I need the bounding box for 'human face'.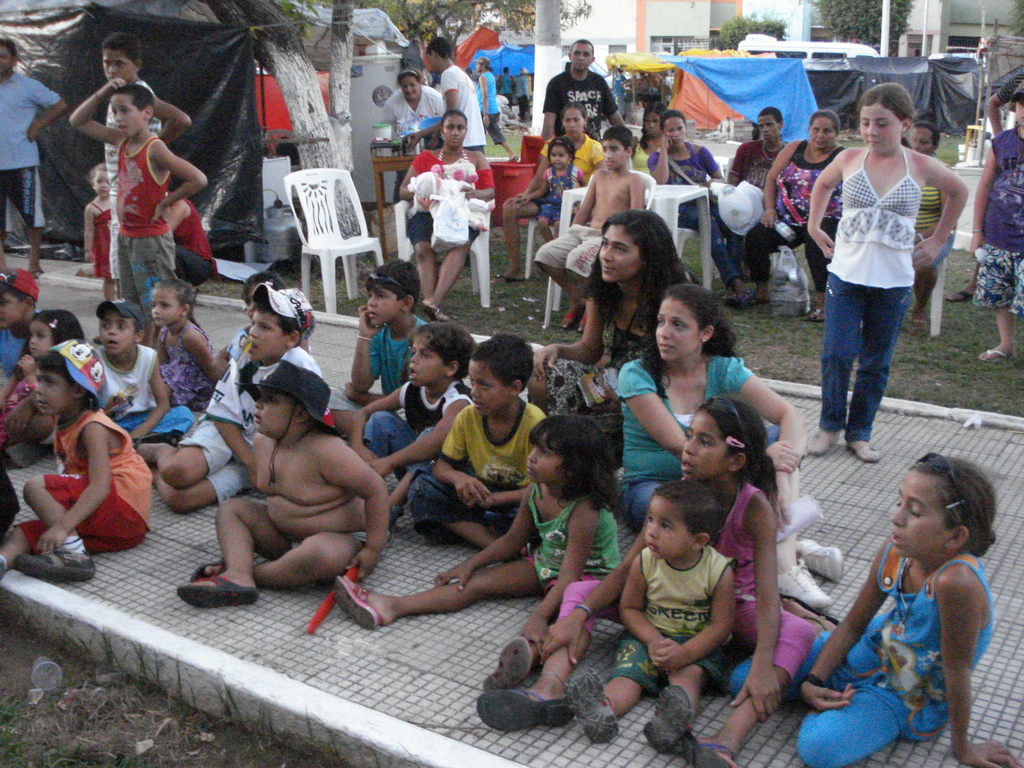
Here it is: (104,309,129,351).
